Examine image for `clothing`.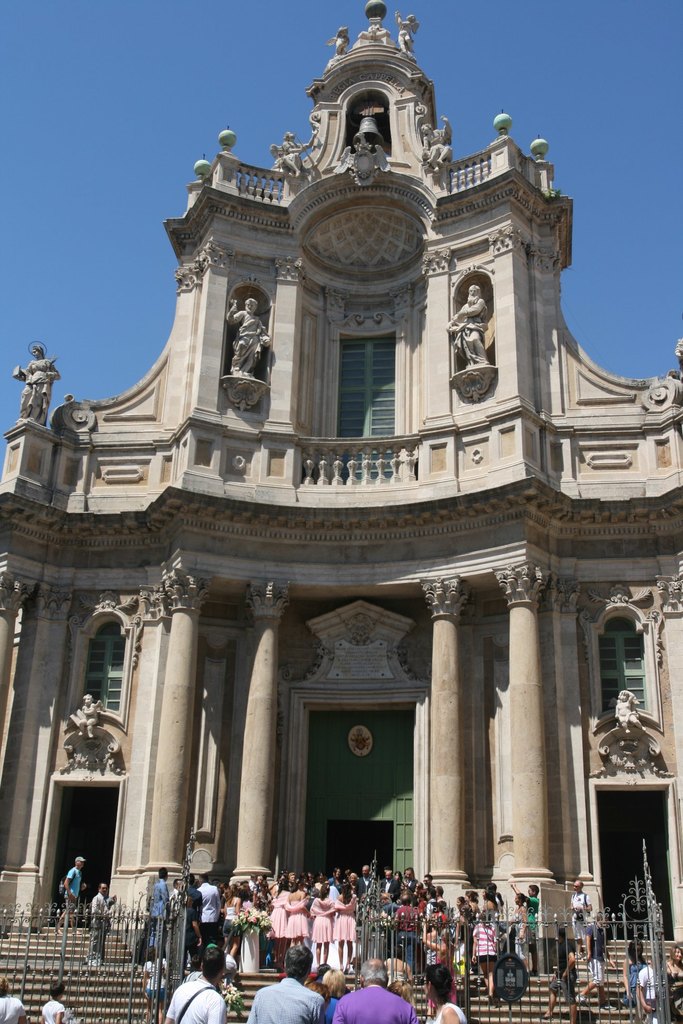
Examination result: Rect(0, 996, 24, 1023).
